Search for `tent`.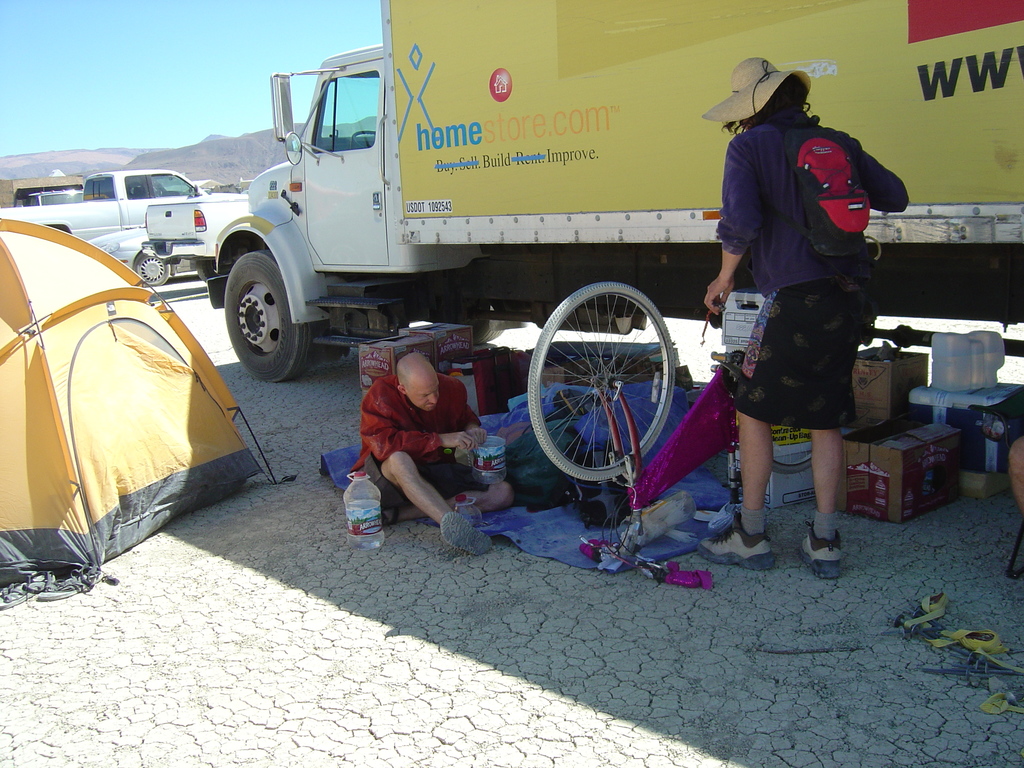
Found at rect(13, 206, 260, 580).
